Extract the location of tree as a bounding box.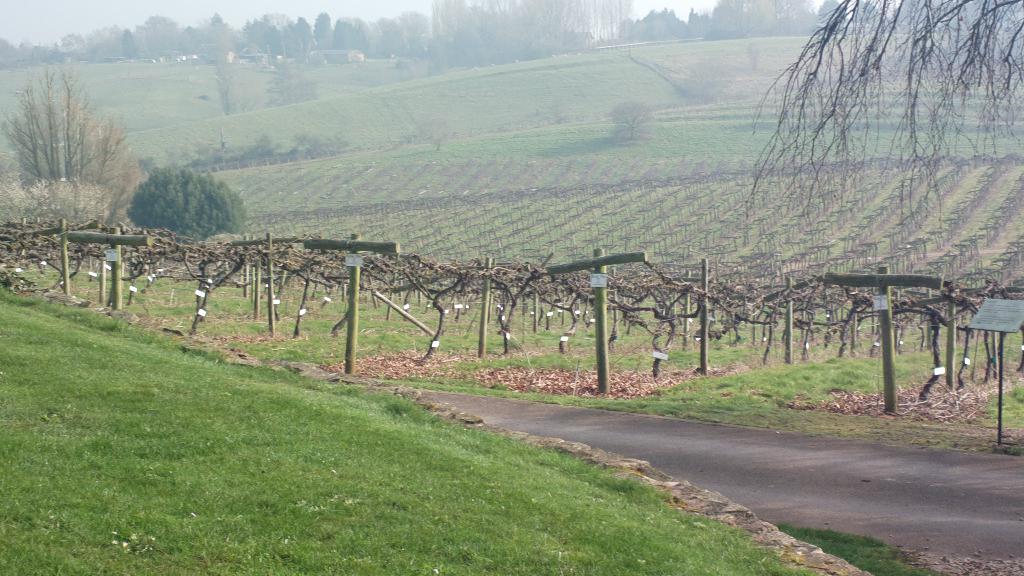
Rect(0, 57, 124, 187).
